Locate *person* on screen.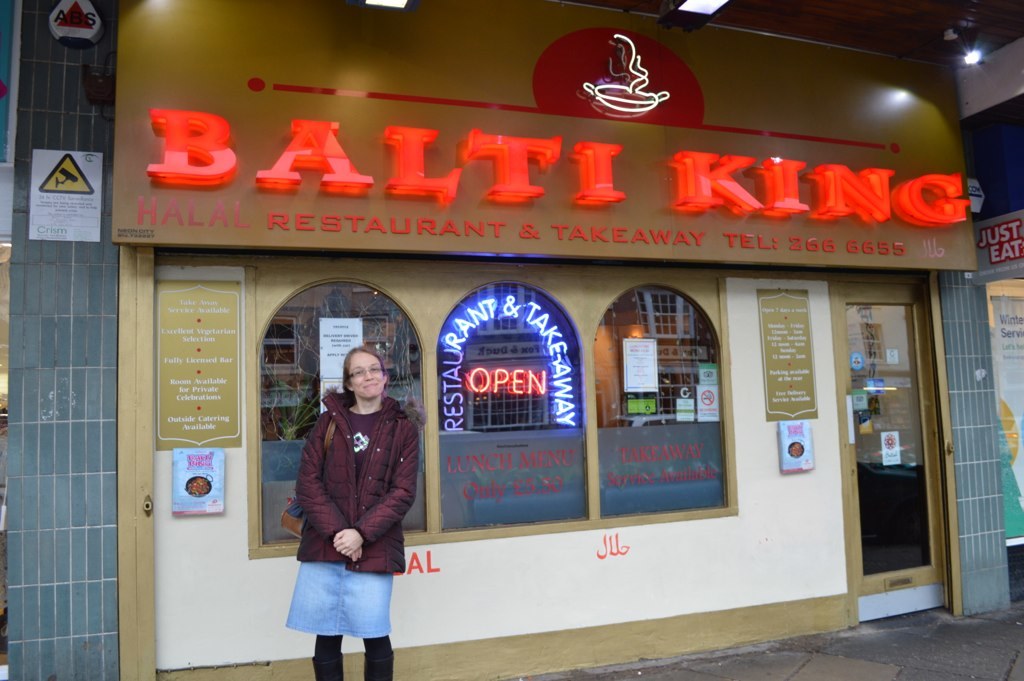
On screen at bbox=(291, 347, 420, 680).
